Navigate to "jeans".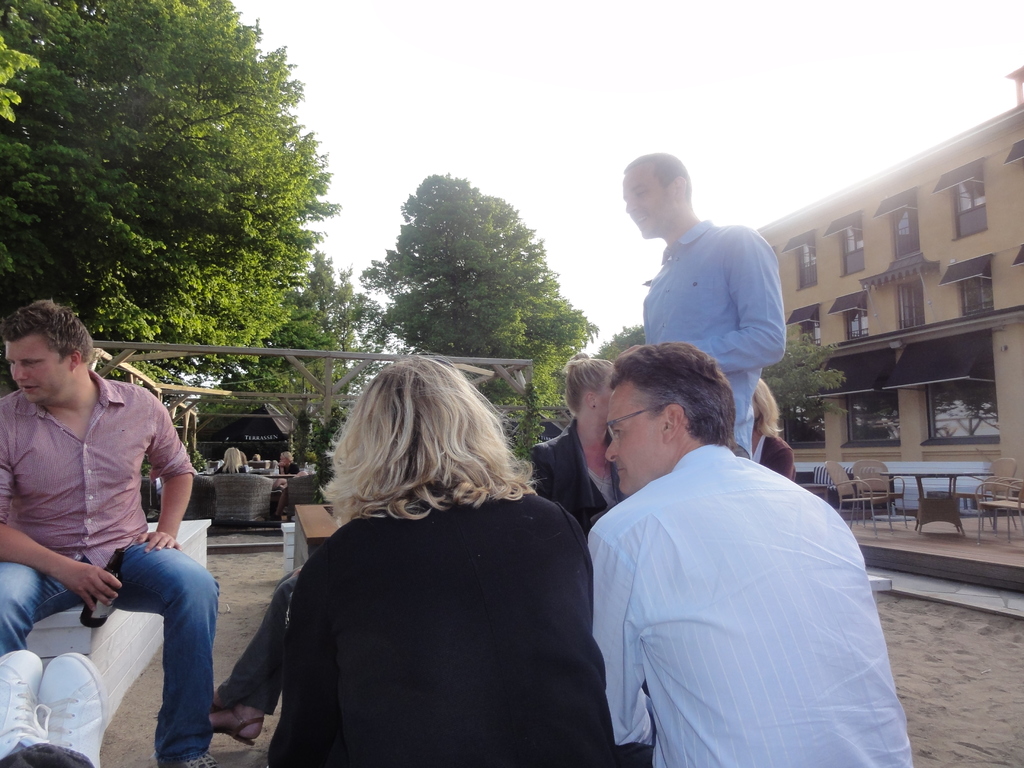
Navigation target: <box>0,541,218,767</box>.
